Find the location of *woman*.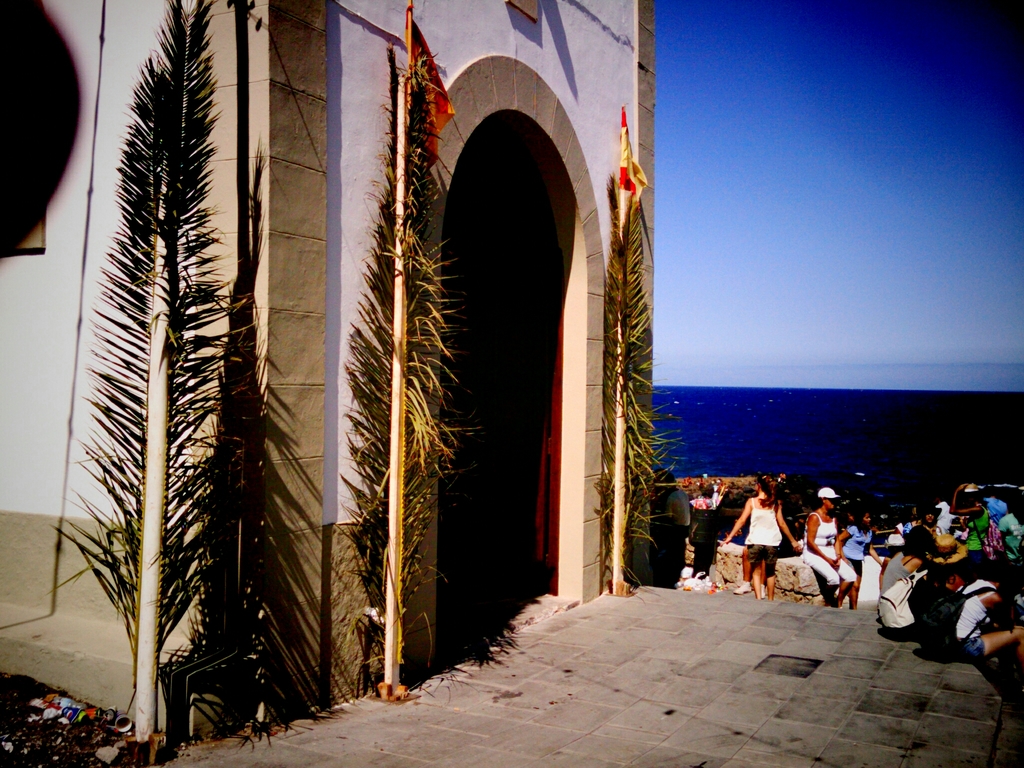
Location: x1=842 y1=505 x2=882 y2=612.
